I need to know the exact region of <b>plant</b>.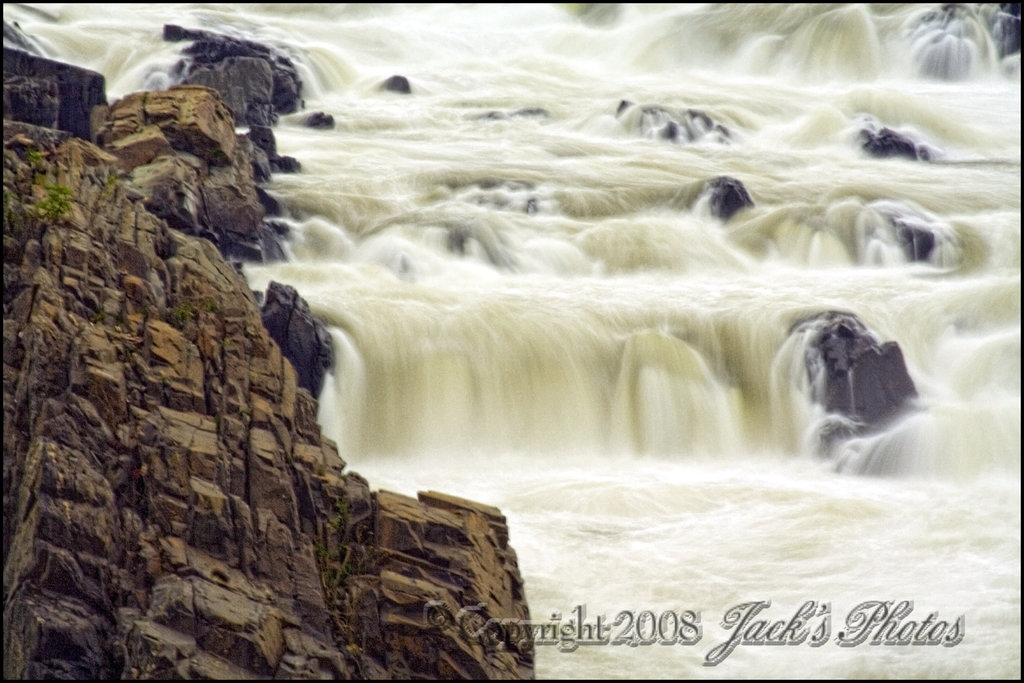
Region: x1=38, y1=186, x2=77, y2=223.
